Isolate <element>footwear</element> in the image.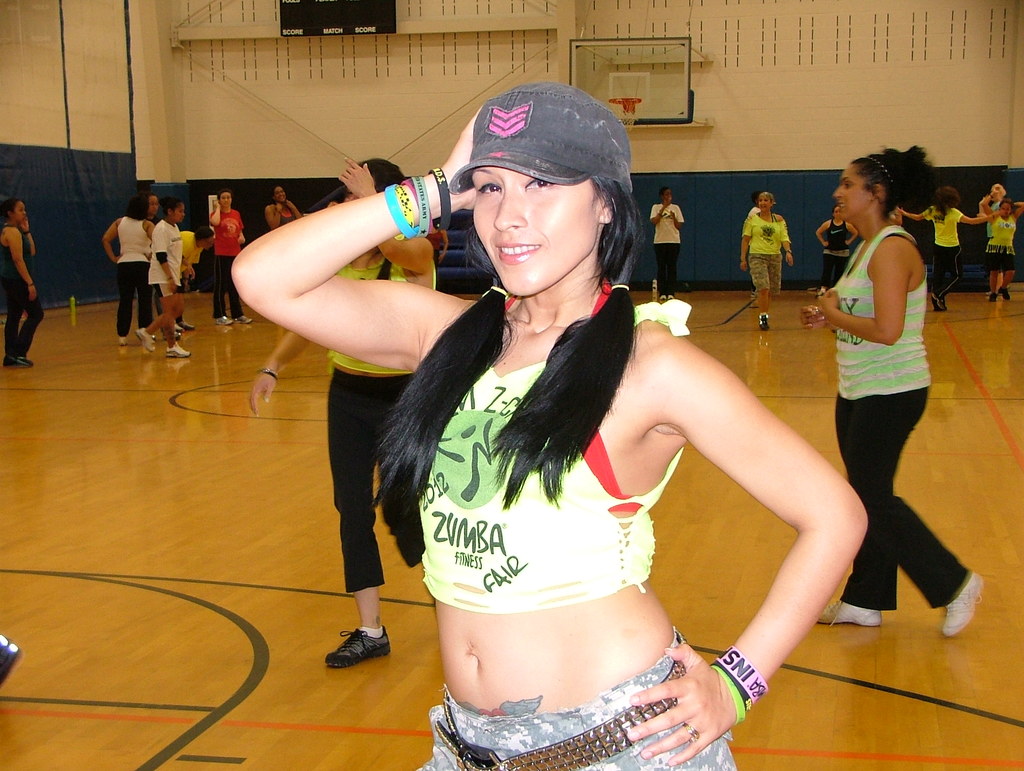
Isolated region: (218, 312, 234, 329).
